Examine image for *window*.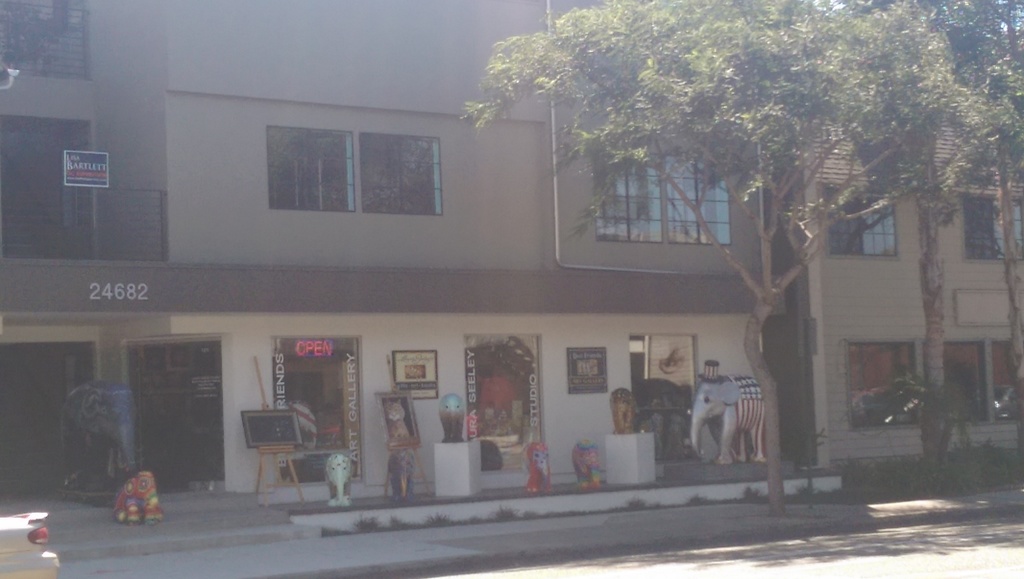
Examination result: l=966, t=193, r=1023, b=263.
